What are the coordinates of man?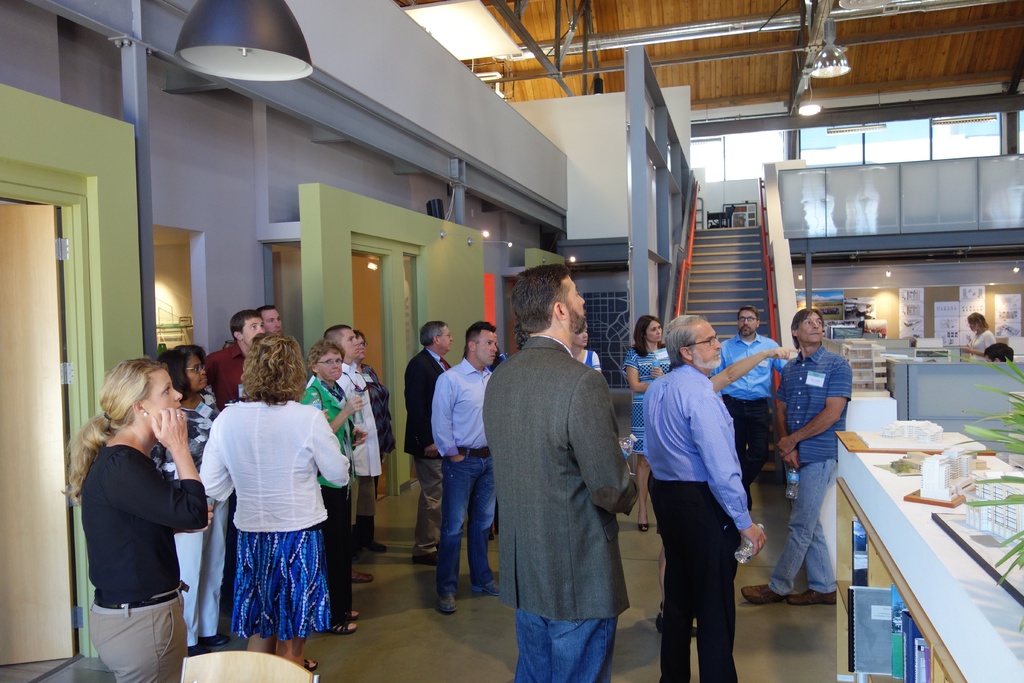
(left=406, top=322, right=454, bottom=566).
